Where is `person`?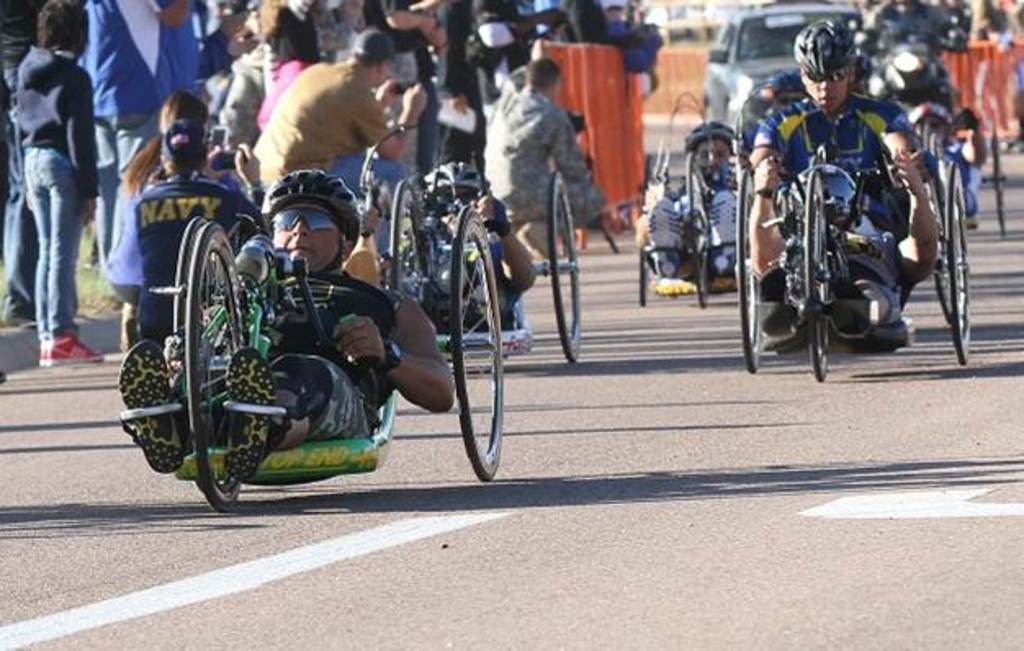
rect(13, 13, 100, 376).
